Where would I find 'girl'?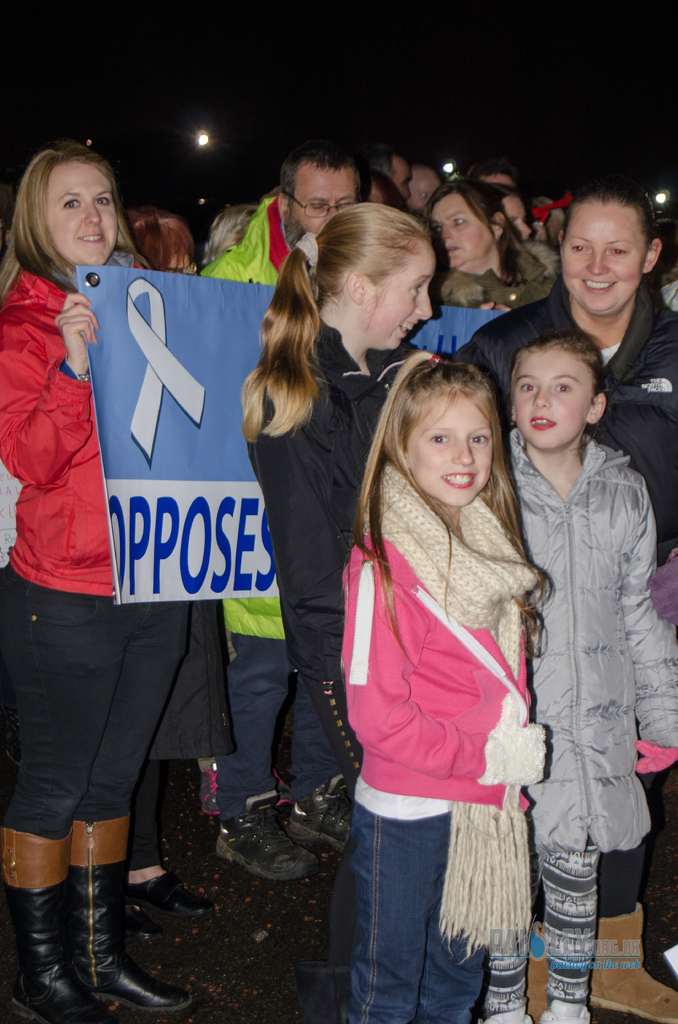
At Rect(424, 176, 565, 312).
